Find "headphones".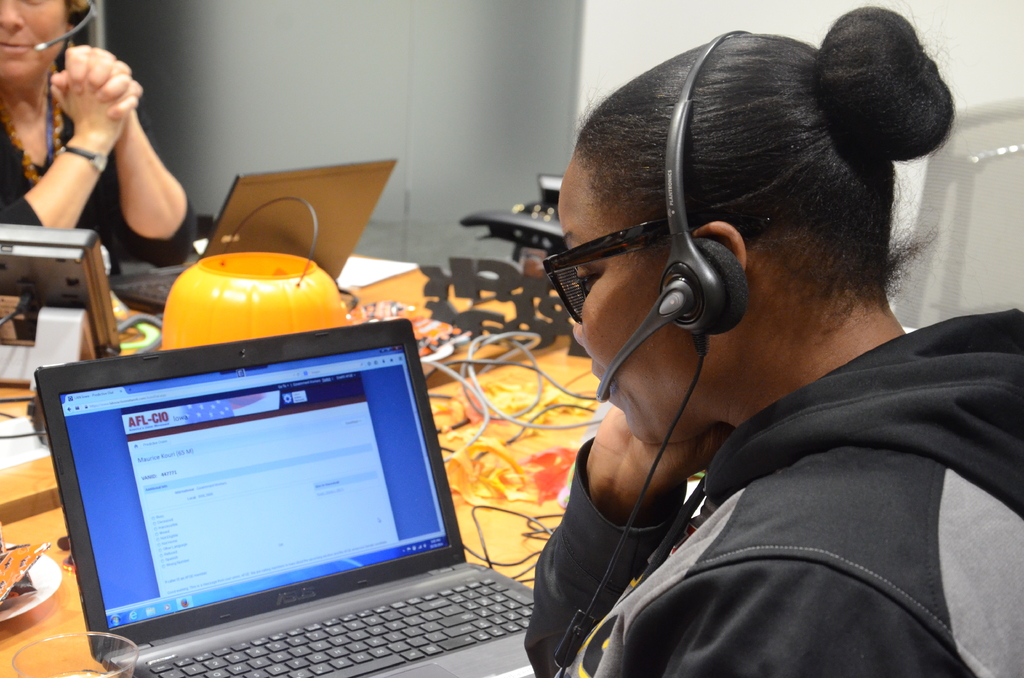
region(594, 22, 753, 396).
